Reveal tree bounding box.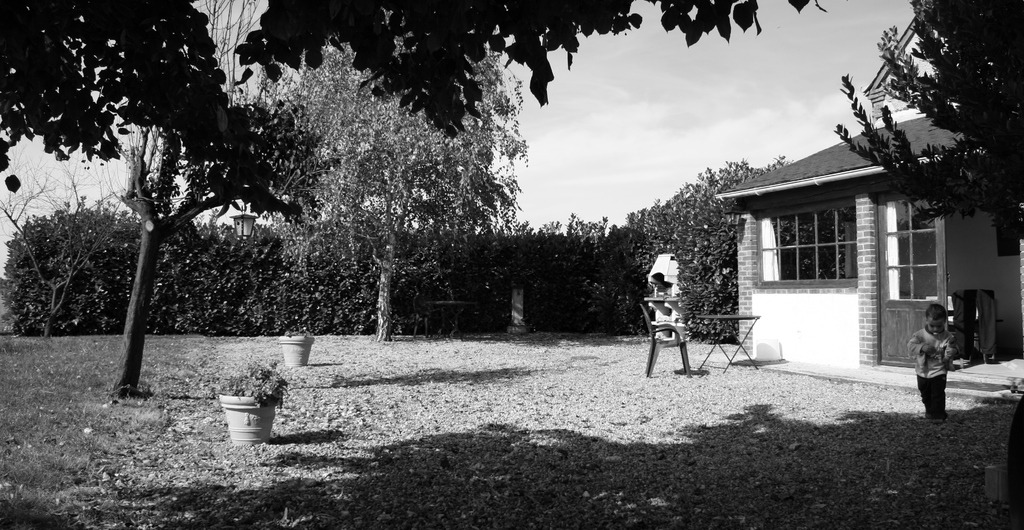
Revealed: BBox(817, 0, 1023, 252).
